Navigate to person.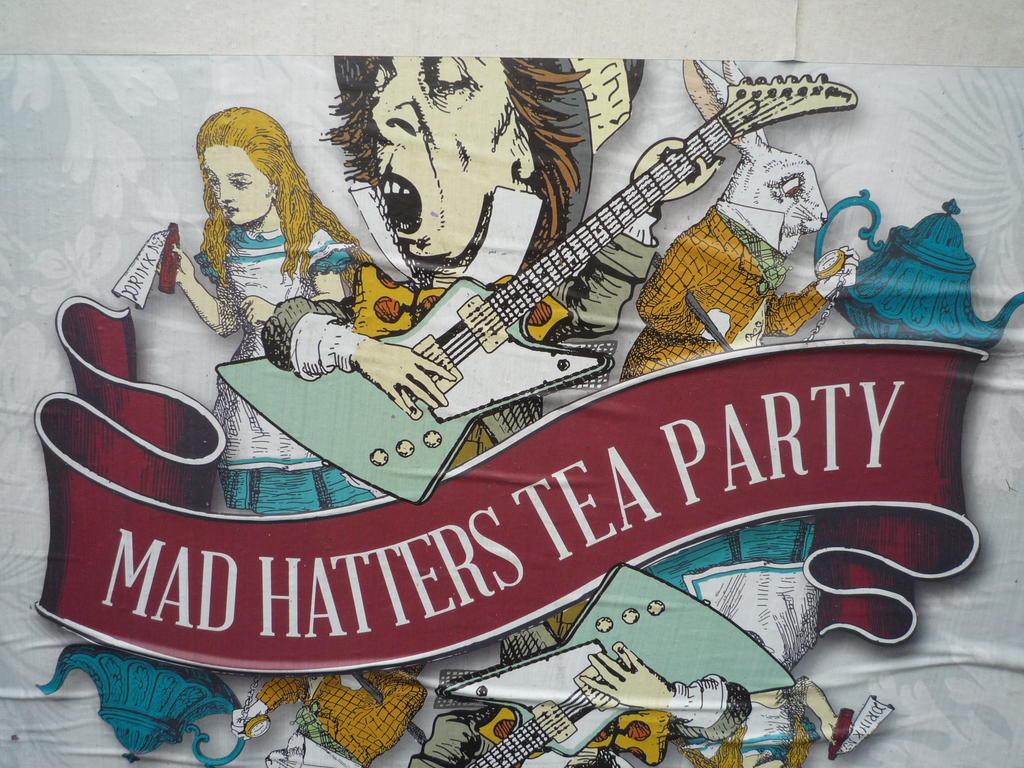
Navigation target: [156,108,374,516].
